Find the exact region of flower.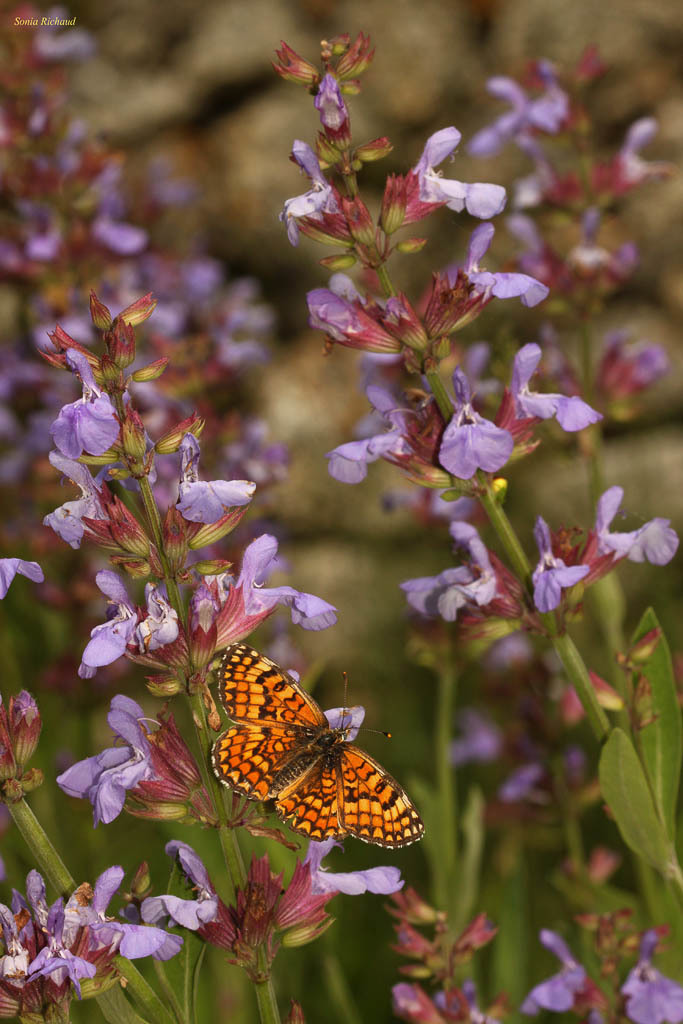
Exact region: (381,890,434,929).
